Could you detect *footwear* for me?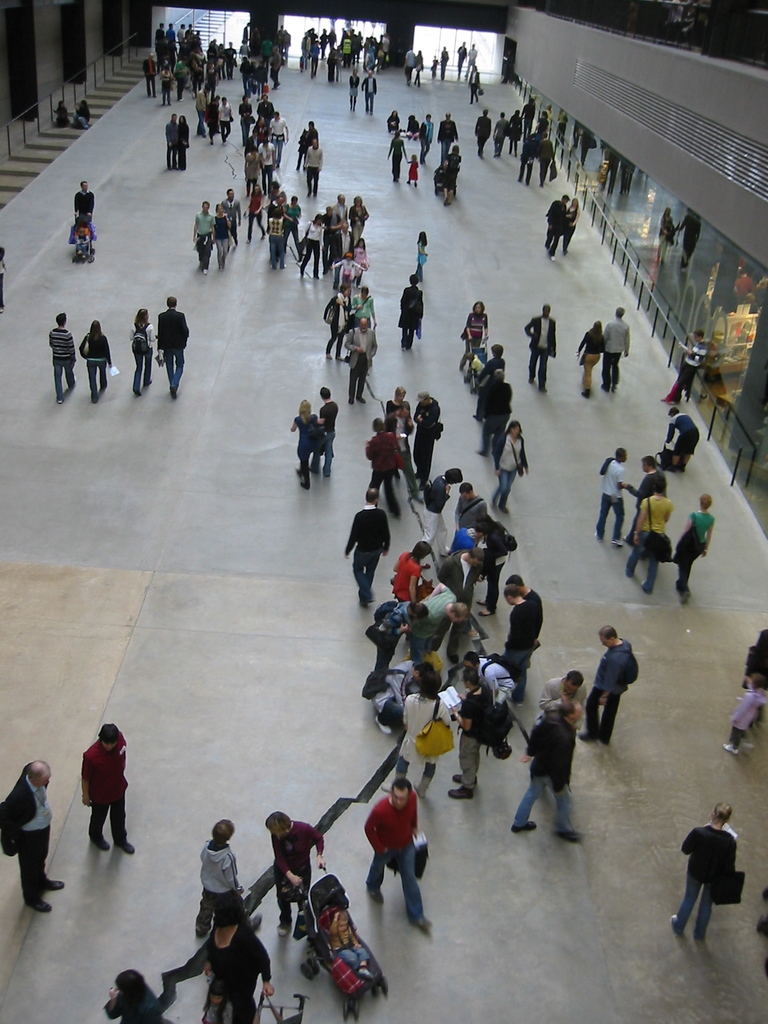
Detection result: {"x1": 43, "y1": 874, "x2": 64, "y2": 888}.
